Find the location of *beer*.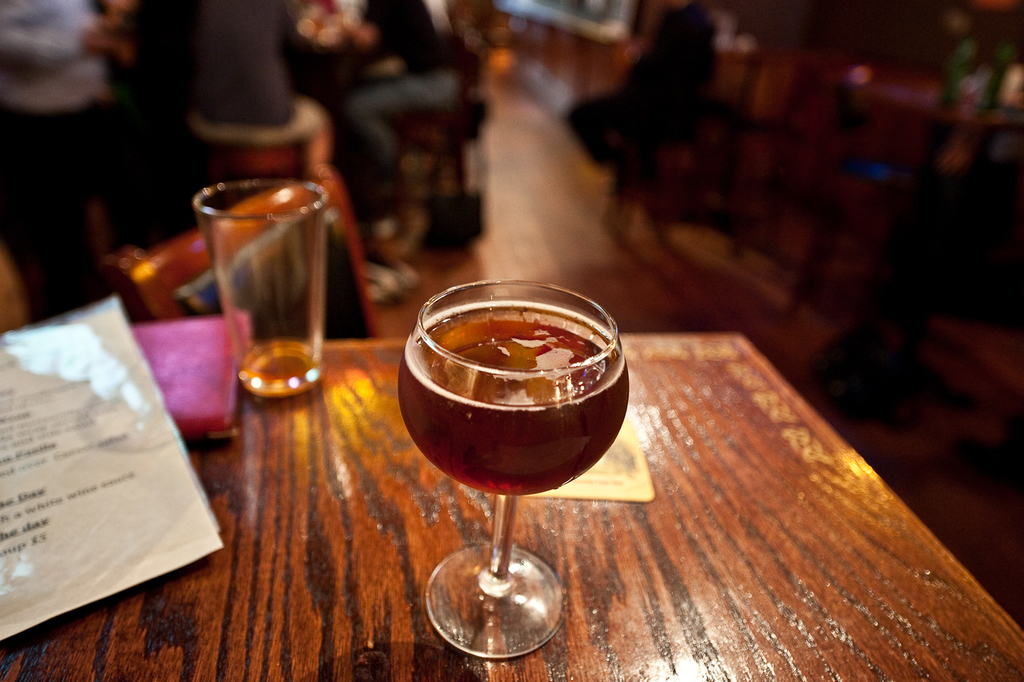
Location: x1=383 y1=282 x2=641 y2=670.
